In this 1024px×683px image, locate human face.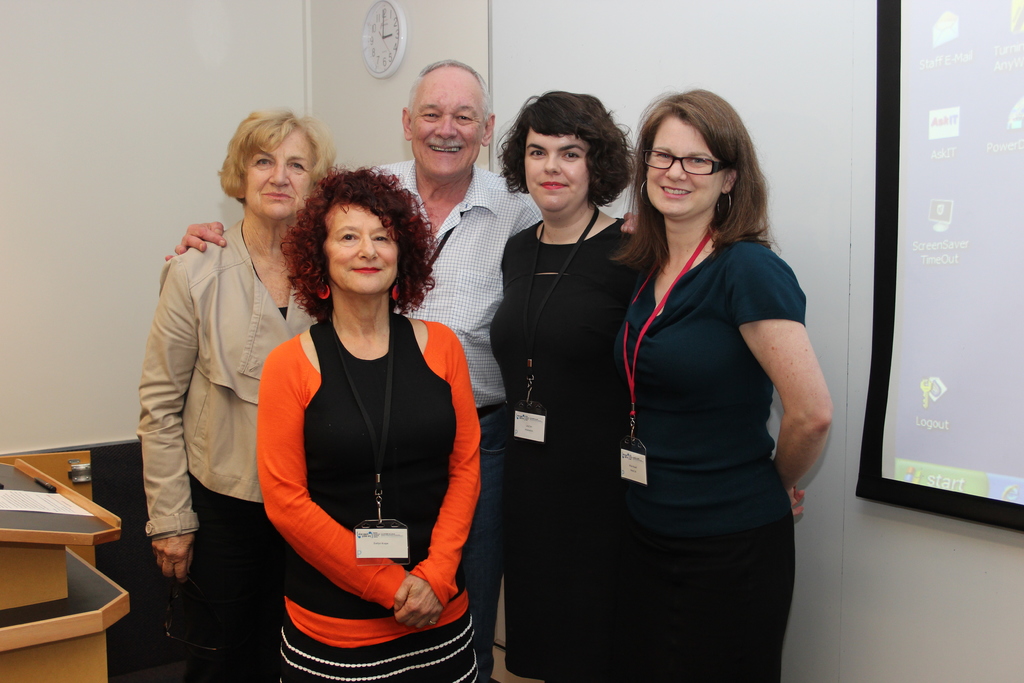
Bounding box: box=[412, 71, 483, 176].
